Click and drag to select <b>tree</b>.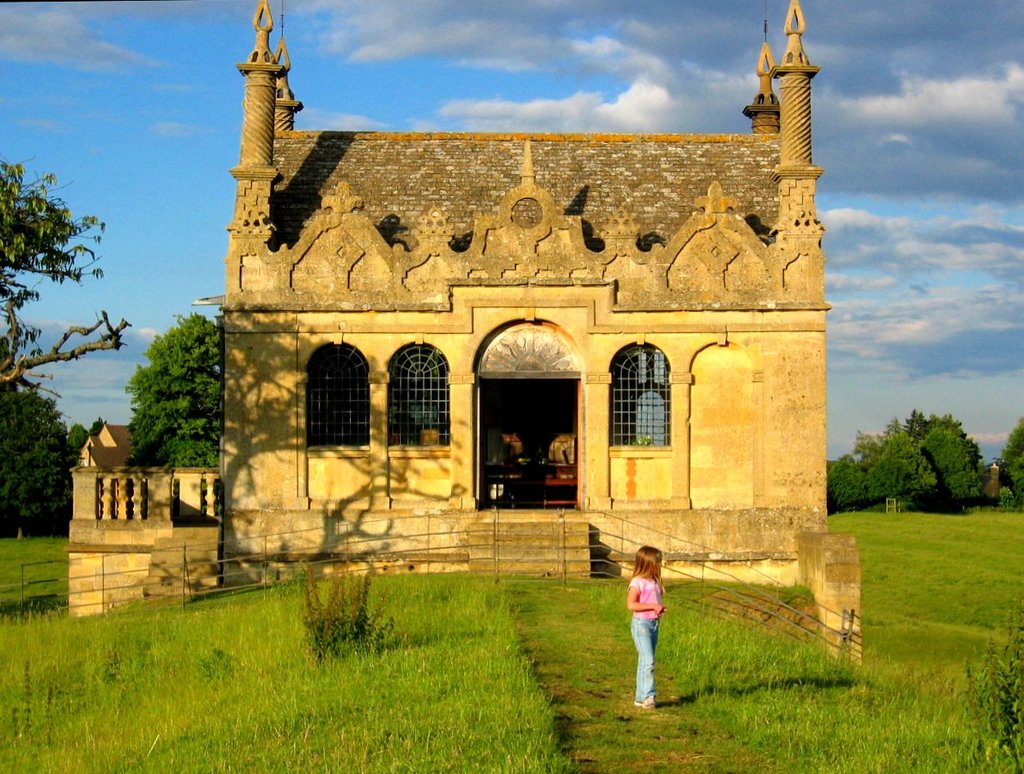
Selection: (left=0, top=330, right=83, bottom=542).
